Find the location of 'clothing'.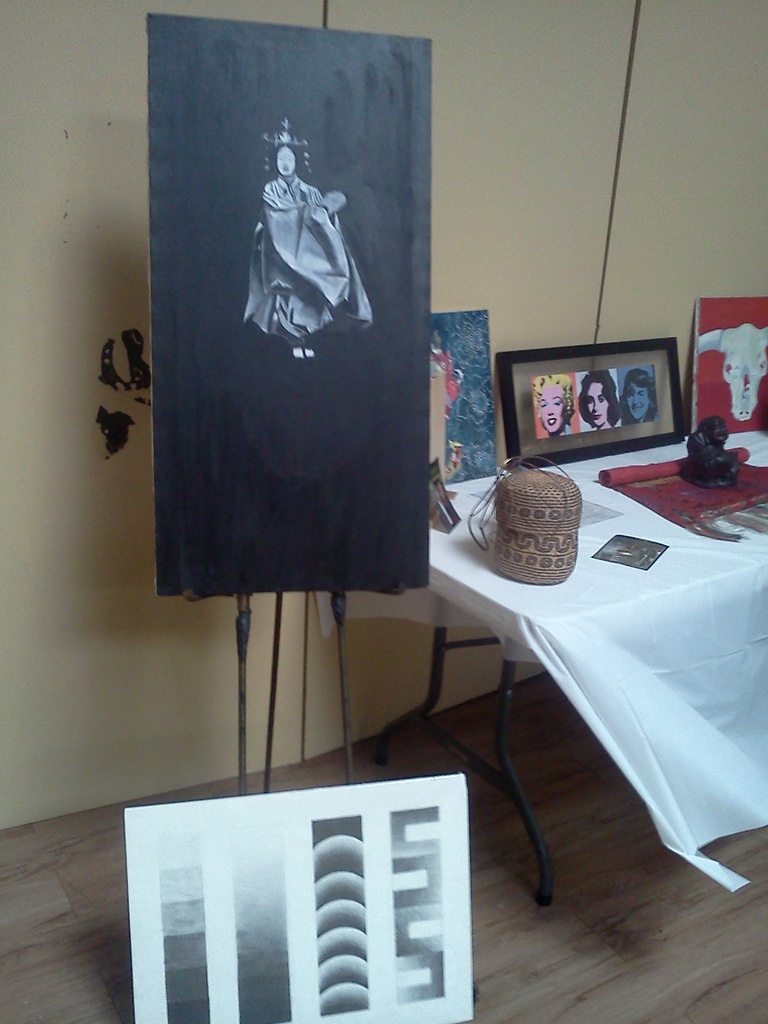
Location: (x1=621, y1=403, x2=658, y2=426).
